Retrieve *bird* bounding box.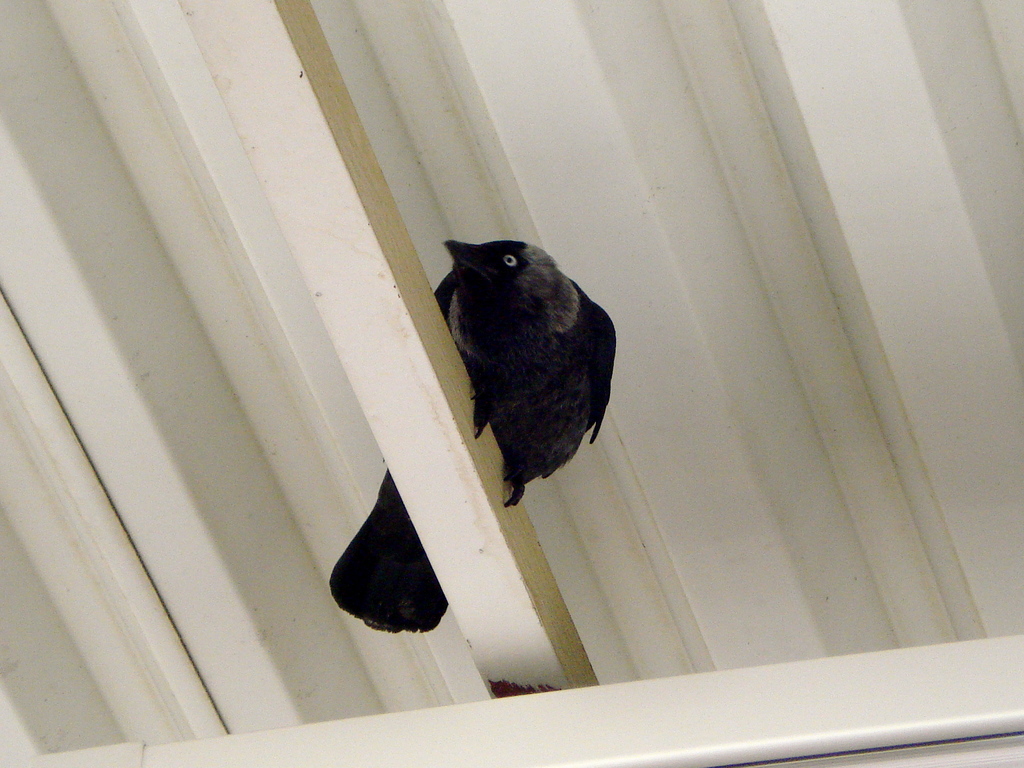
Bounding box: [x1=433, y1=234, x2=636, y2=506].
